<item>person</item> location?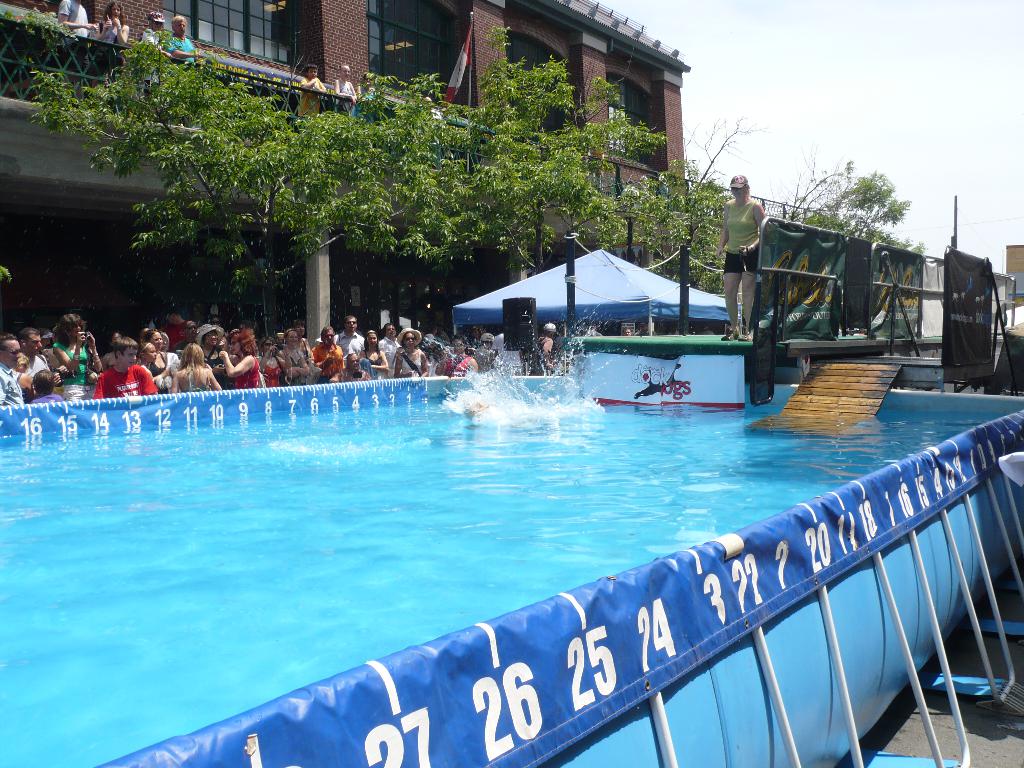
select_region(259, 335, 289, 389)
